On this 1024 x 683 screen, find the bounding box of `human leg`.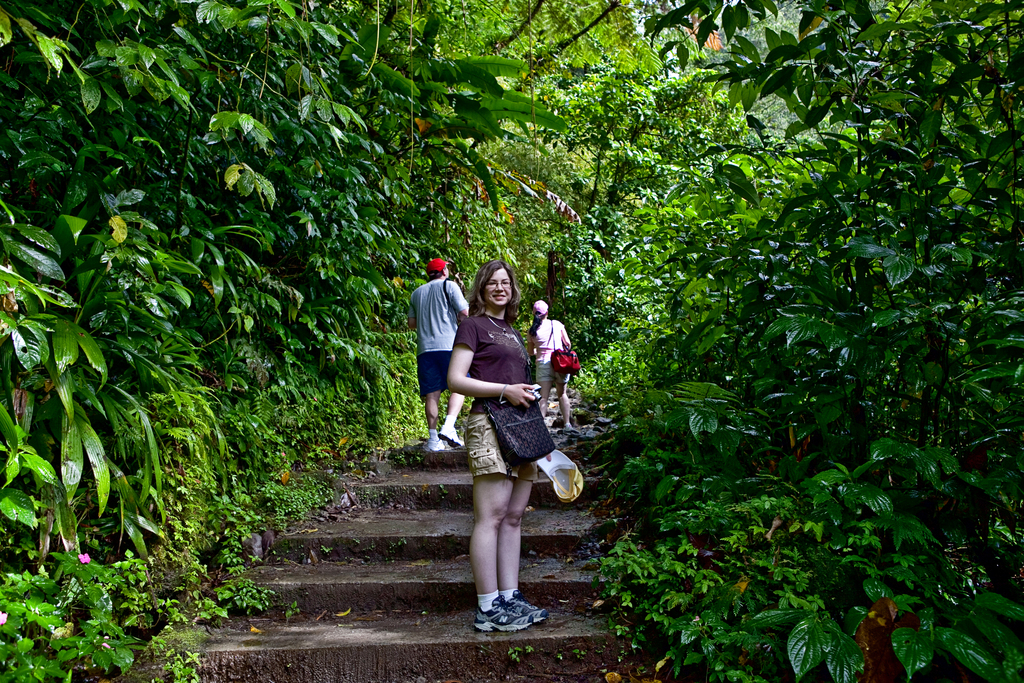
Bounding box: <bbox>417, 341, 449, 457</bbox>.
